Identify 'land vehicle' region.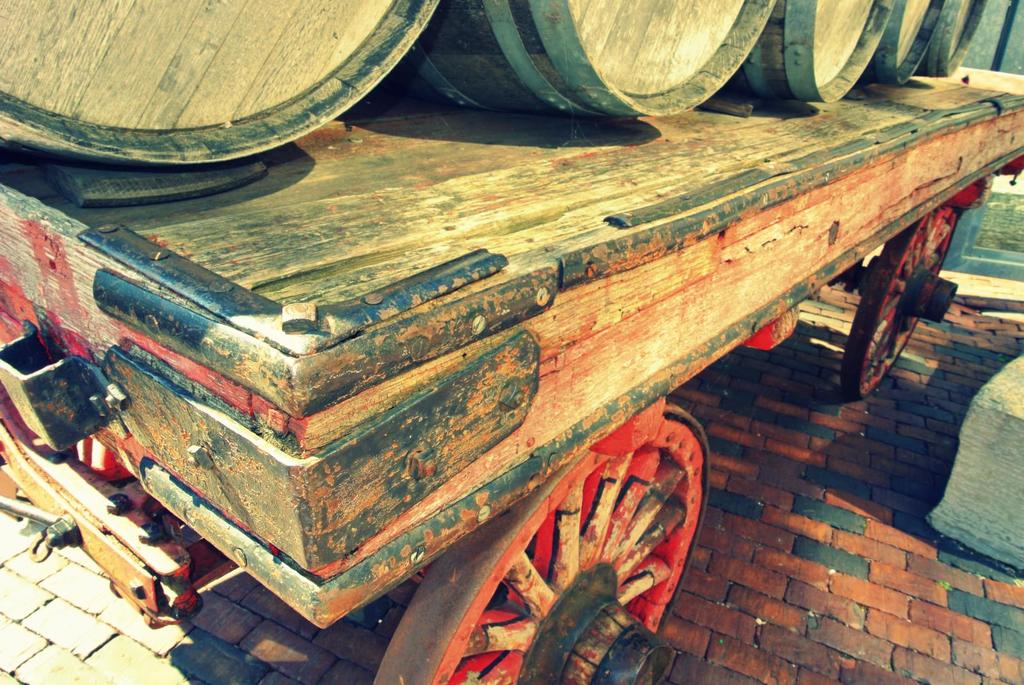
Region: {"x1": 3, "y1": 0, "x2": 1017, "y2": 640}.
